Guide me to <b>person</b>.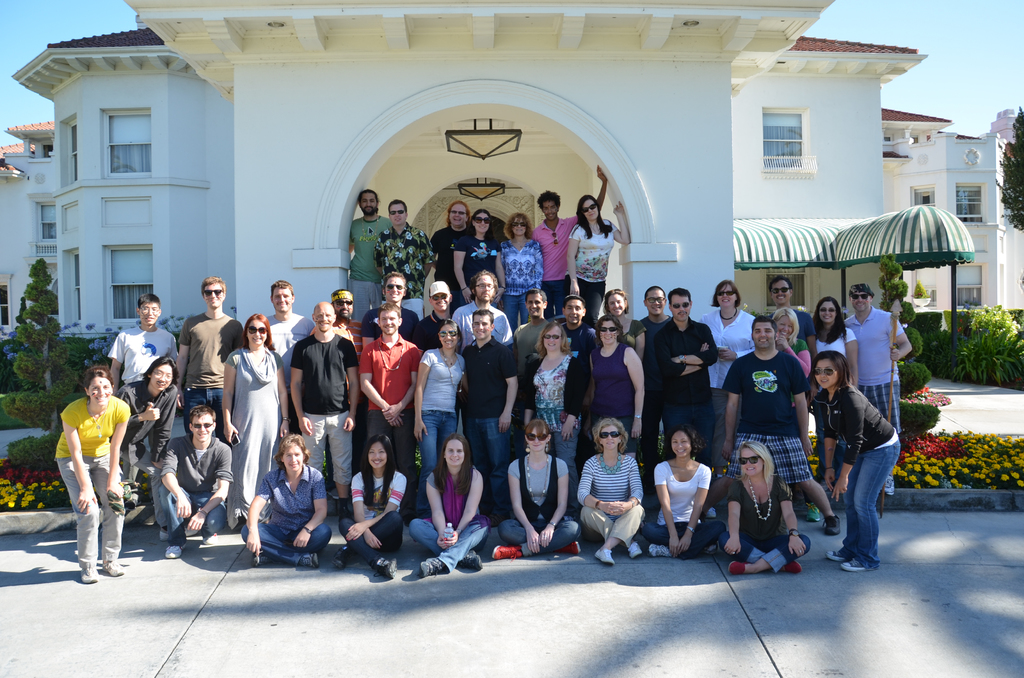
Guidance: rect(582, 312, 646, 464).
